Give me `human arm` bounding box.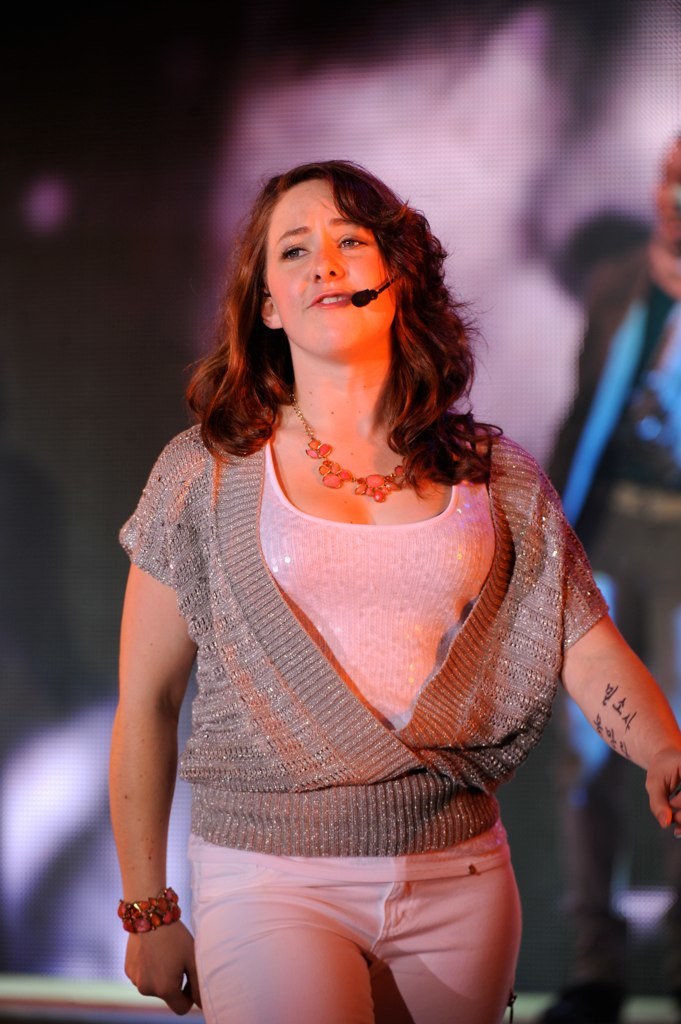
l=498, t=443, r=680, b=852.
